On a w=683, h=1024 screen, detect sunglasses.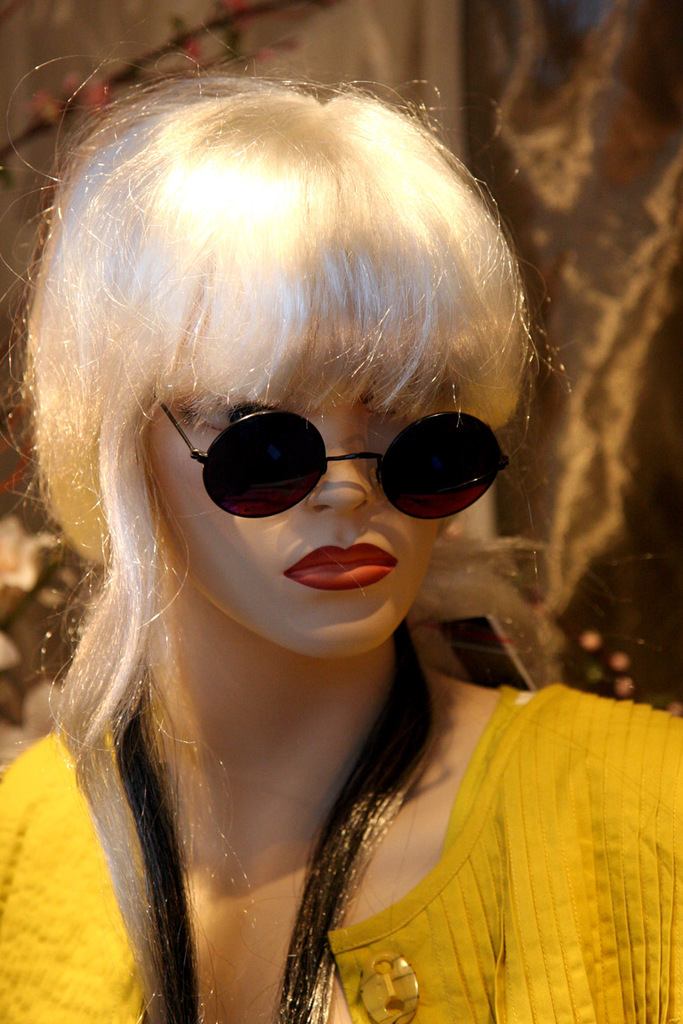
BBox(153, 397, 510, 526).
